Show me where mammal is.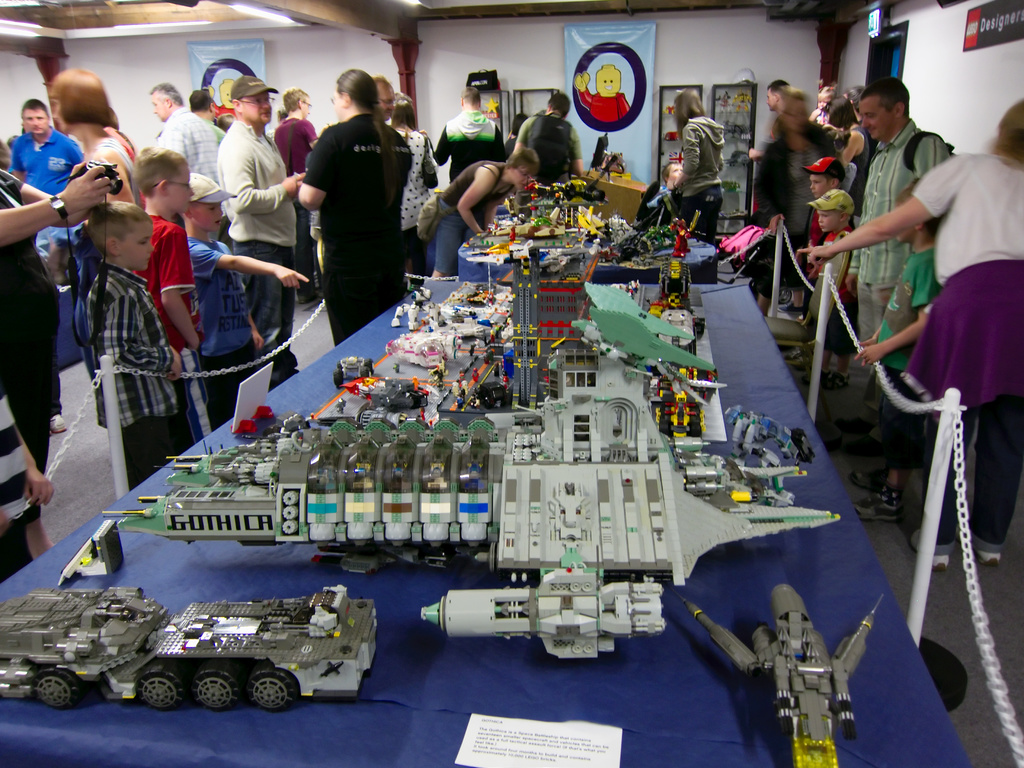
mammal is at box(189, 85, 214, 120).
